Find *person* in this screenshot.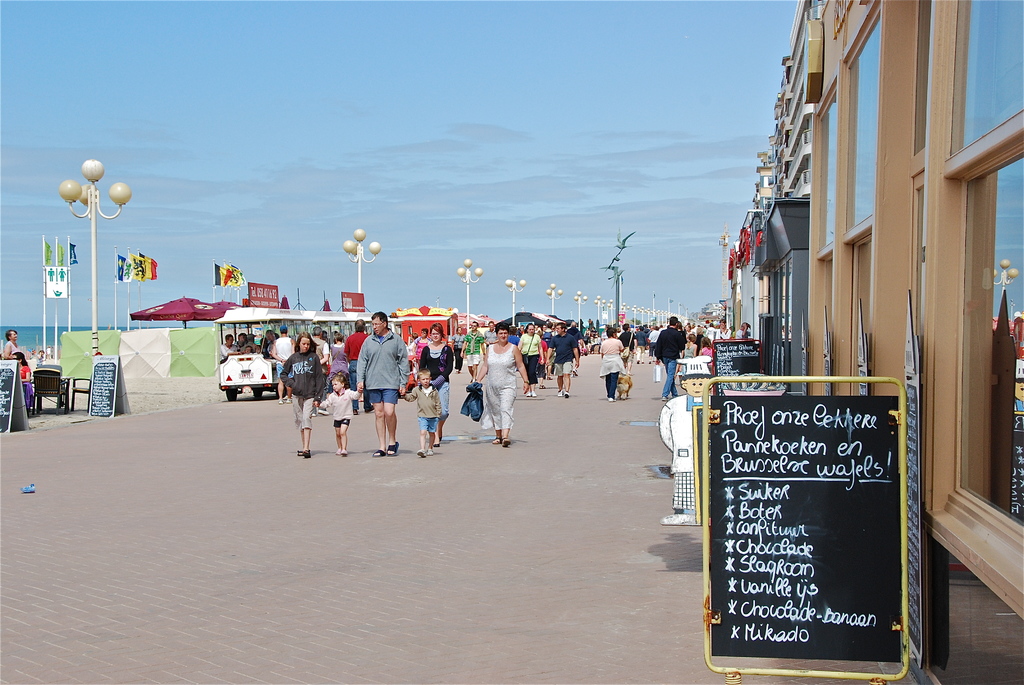
The bounding box for *person* is crop(9, 352, 34, 412).
